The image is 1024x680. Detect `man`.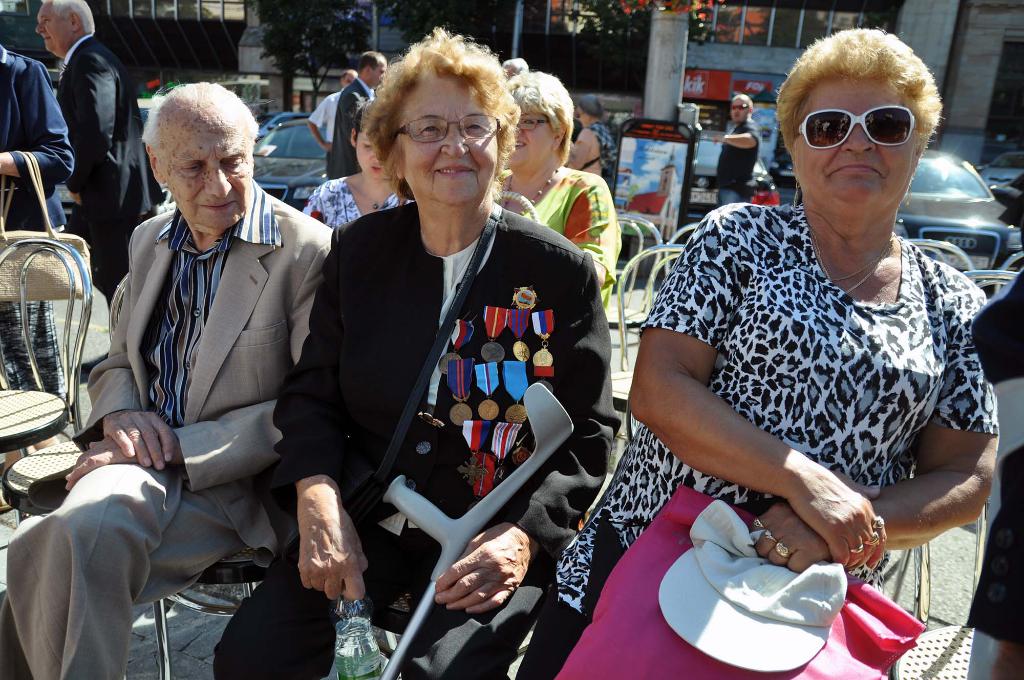
Detection: [309,69,358,178].
